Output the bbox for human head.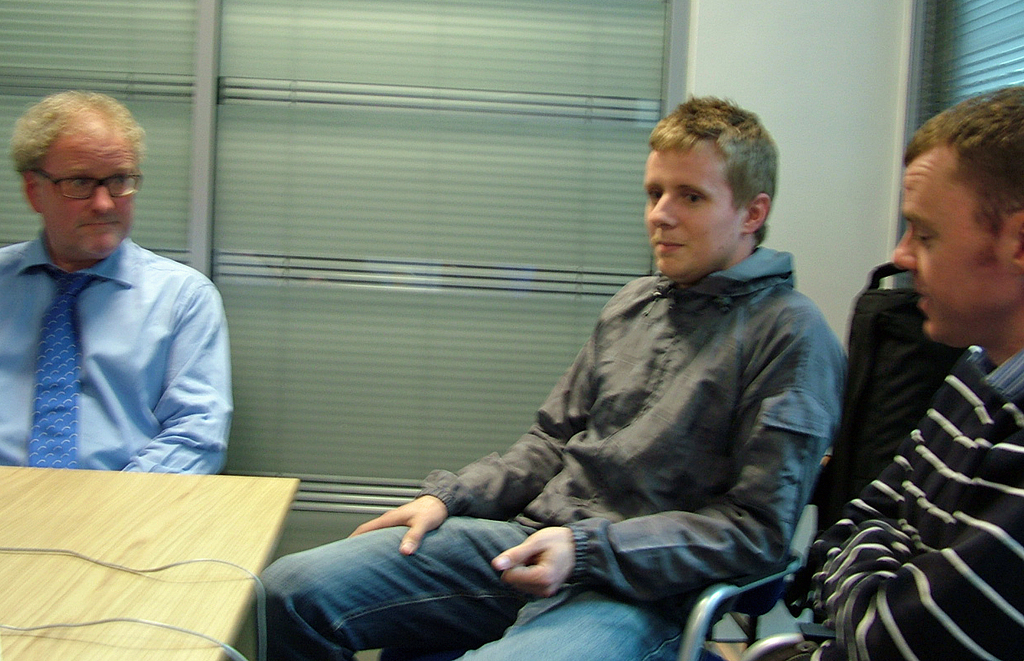
crop(632, 92, 798, 289).
